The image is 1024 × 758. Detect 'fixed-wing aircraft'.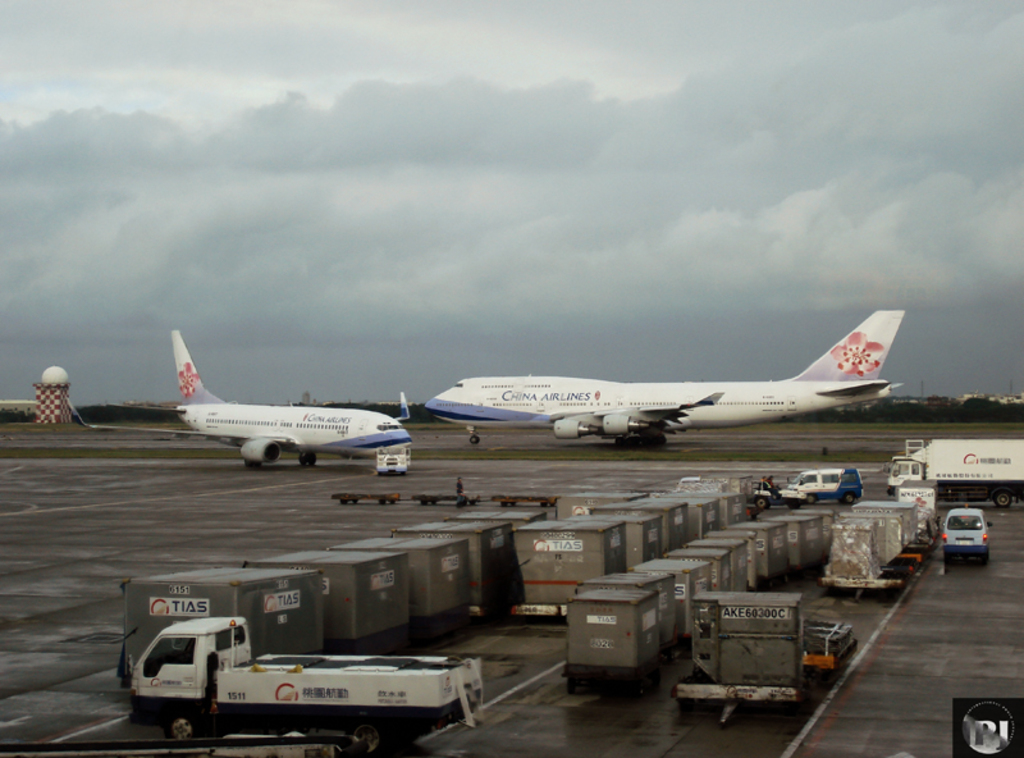
Detection: 41, 316, 417, 470.
